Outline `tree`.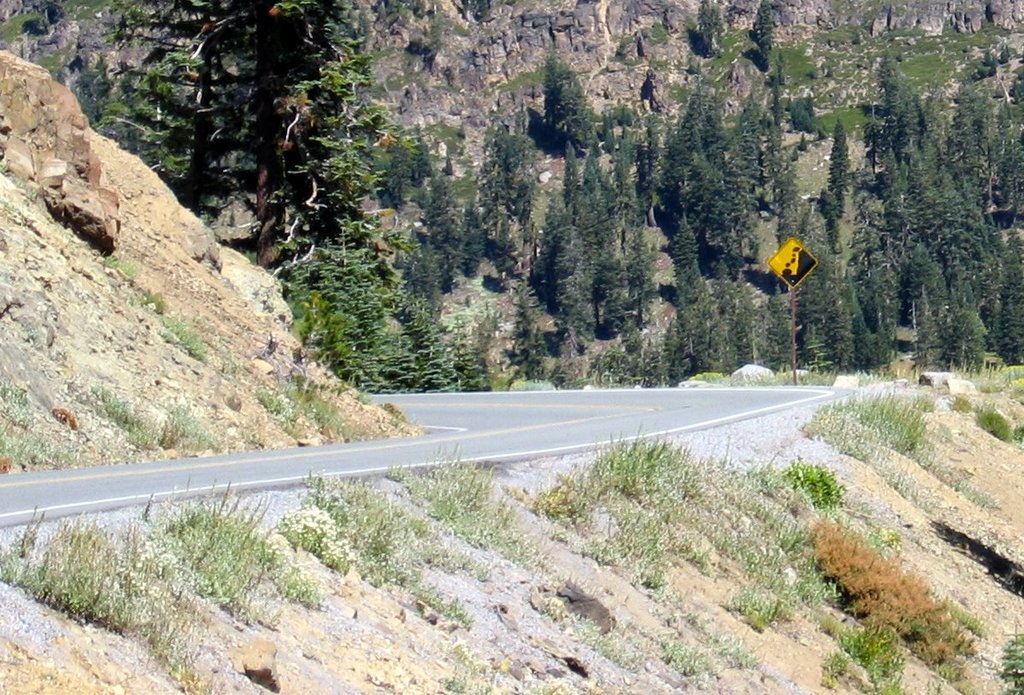
Outline: 88,0,473,406.
